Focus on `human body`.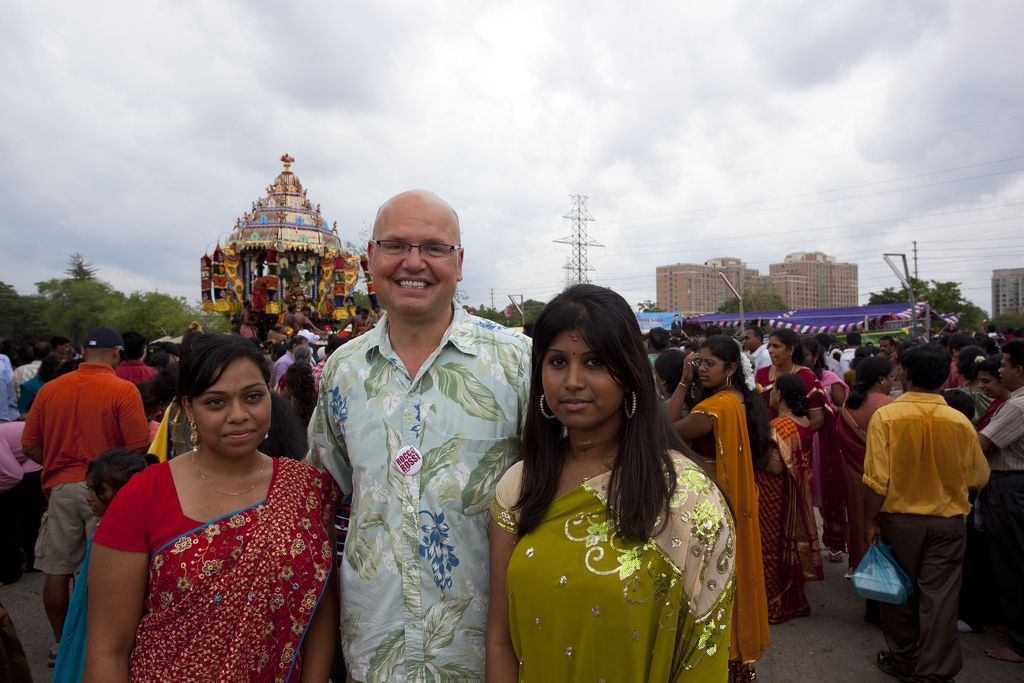
Focused at [70,354,335,680].
